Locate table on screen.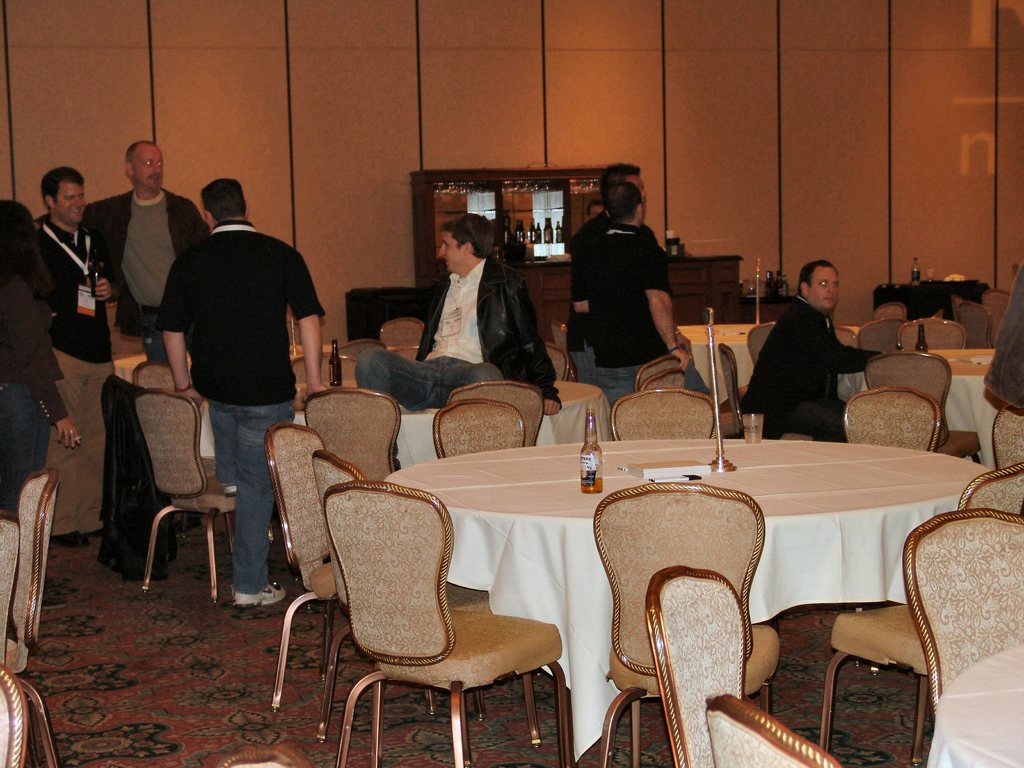
On screen at {"x1": 203, "y1": 381, "x2": 609, "y2": 467}.
